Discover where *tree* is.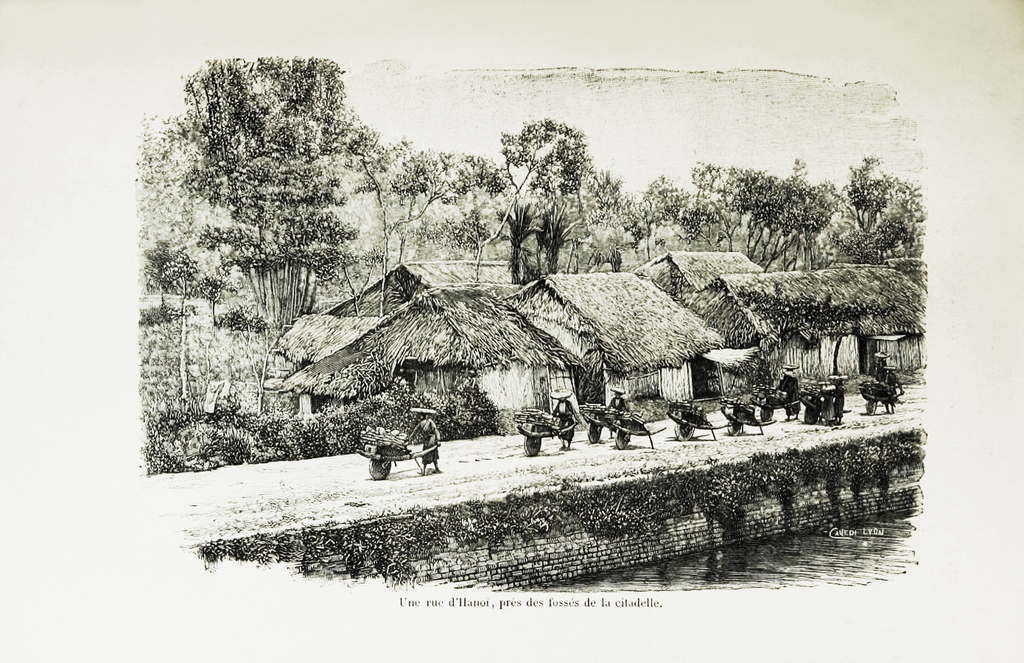
Discovered at detection(346, 131, 509, 317).
